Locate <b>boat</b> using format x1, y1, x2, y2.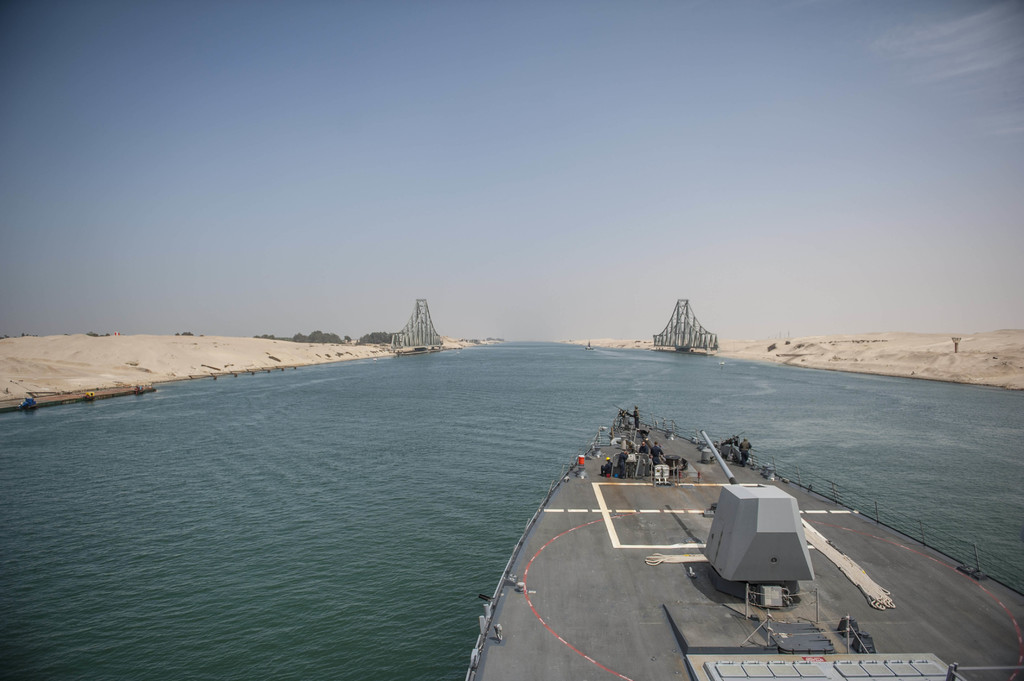
416, 431, 852, 673.
